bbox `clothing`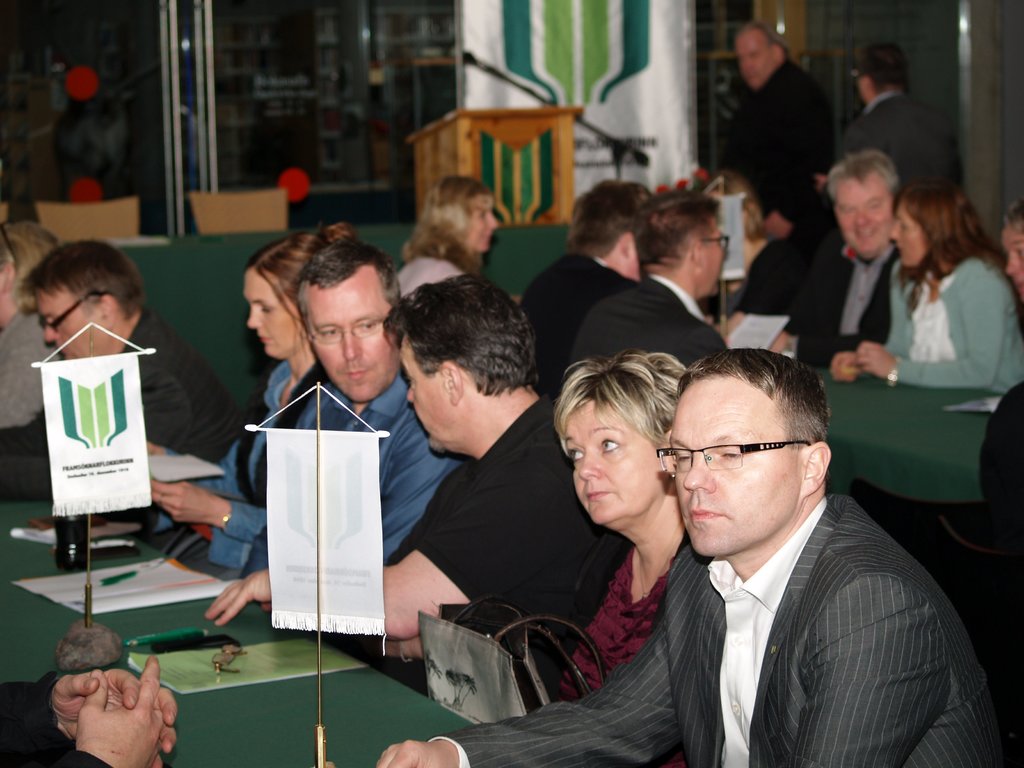
(398,254,465,299)
